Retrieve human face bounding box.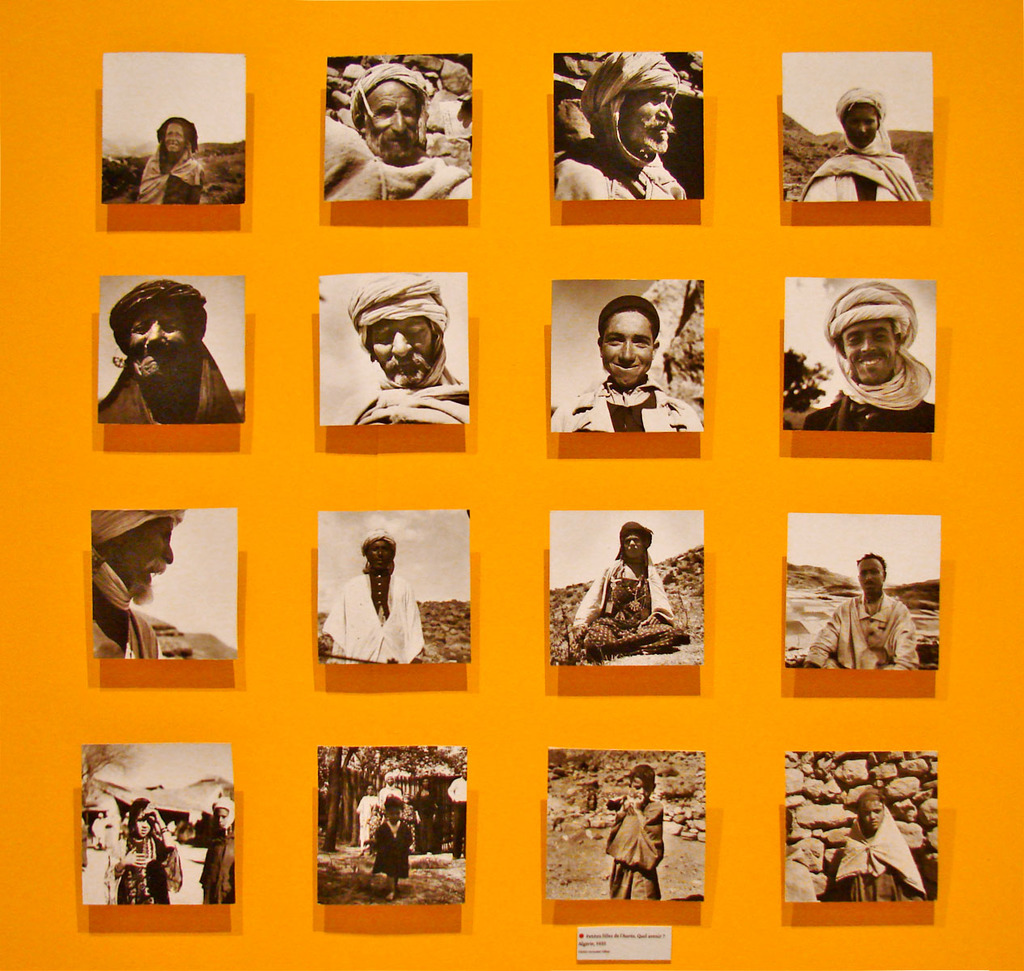
Bounding box: box=[861, 800, 882, 830].
